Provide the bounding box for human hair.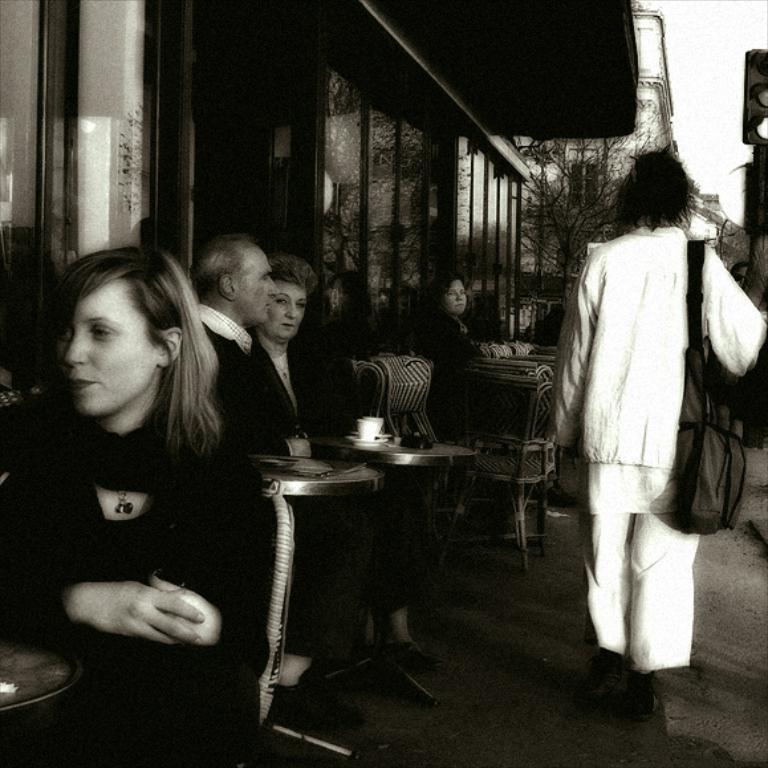
bbox=[62, 229, 219, 505].
